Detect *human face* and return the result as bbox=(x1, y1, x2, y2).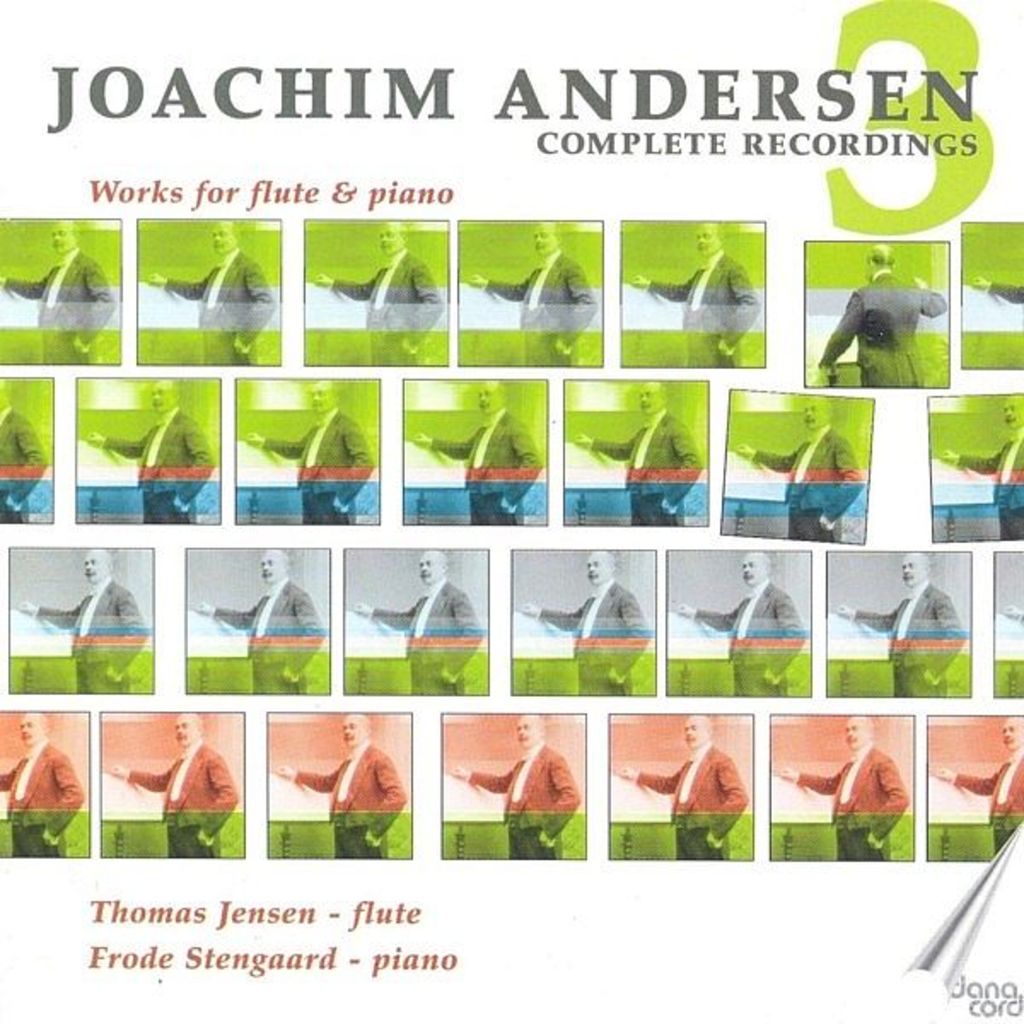
bbox=(901, 555, 930, 591).
